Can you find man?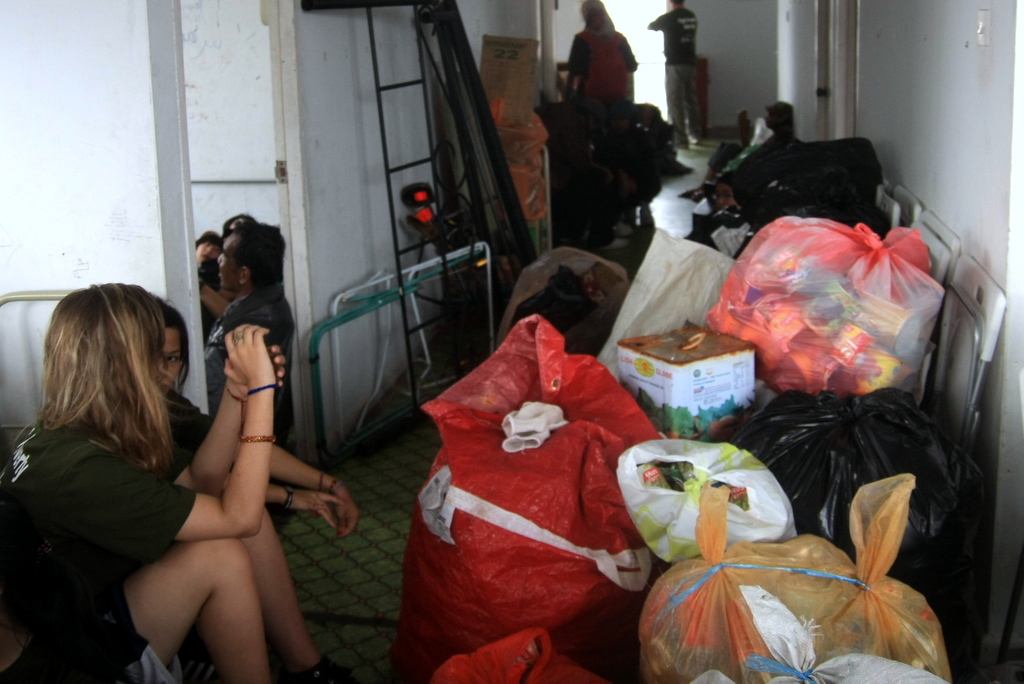
Yes, bounding box: [x1=207, y1=223, x2=312, y2=449].
